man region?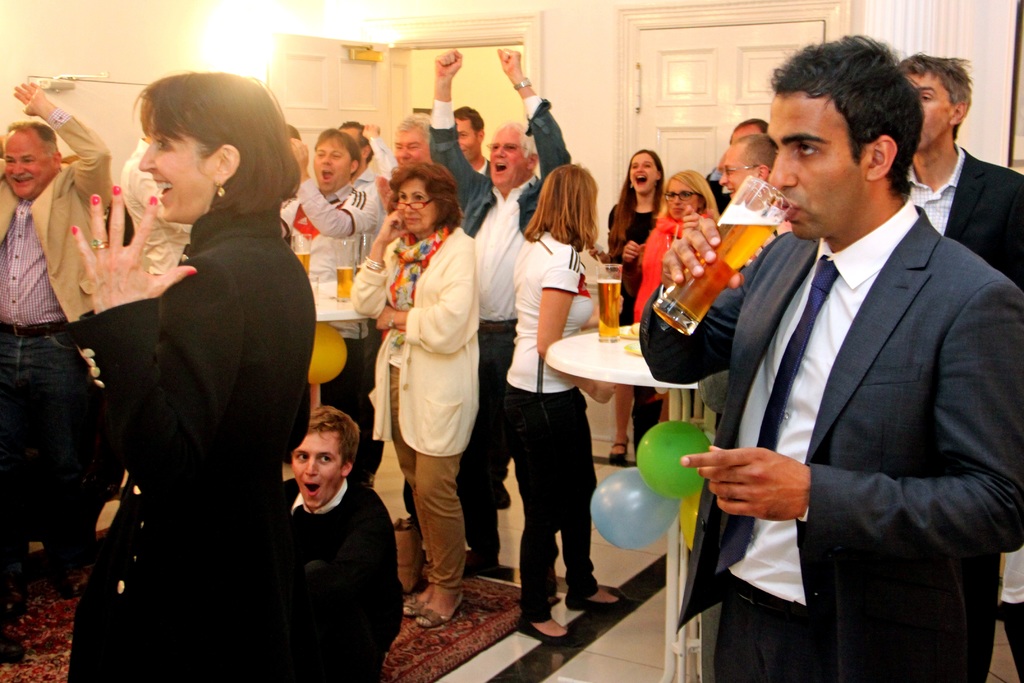
[left=120, top=100, right=195, bottom=277]
